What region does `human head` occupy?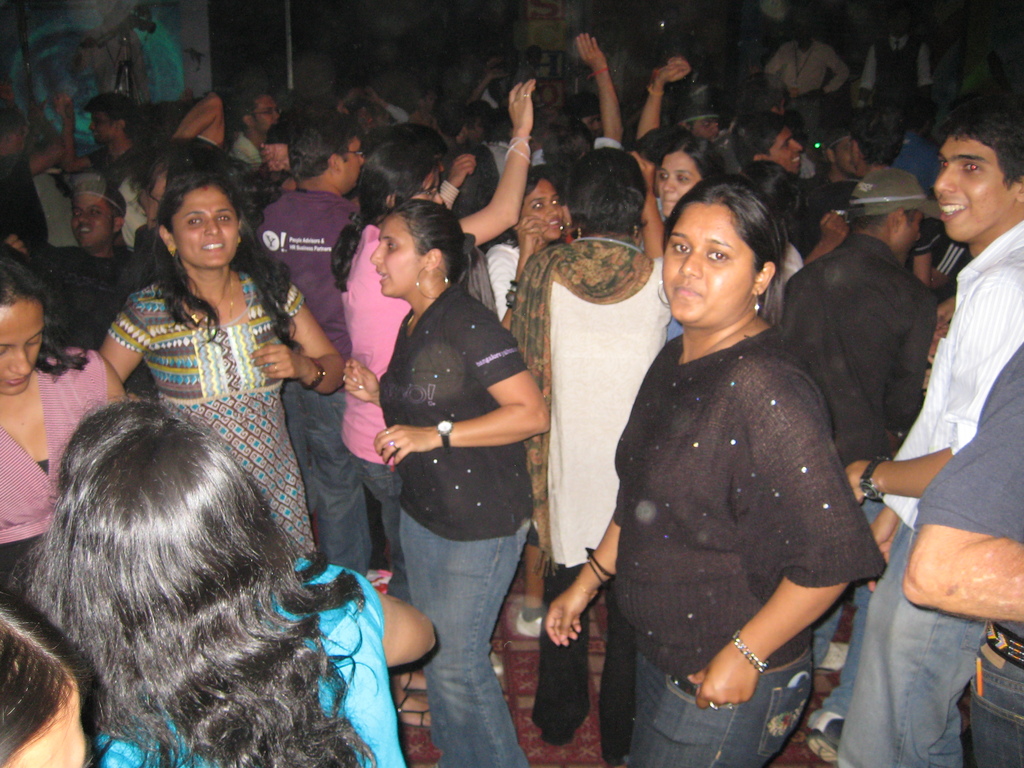
box(84, 98, 141, 144).
